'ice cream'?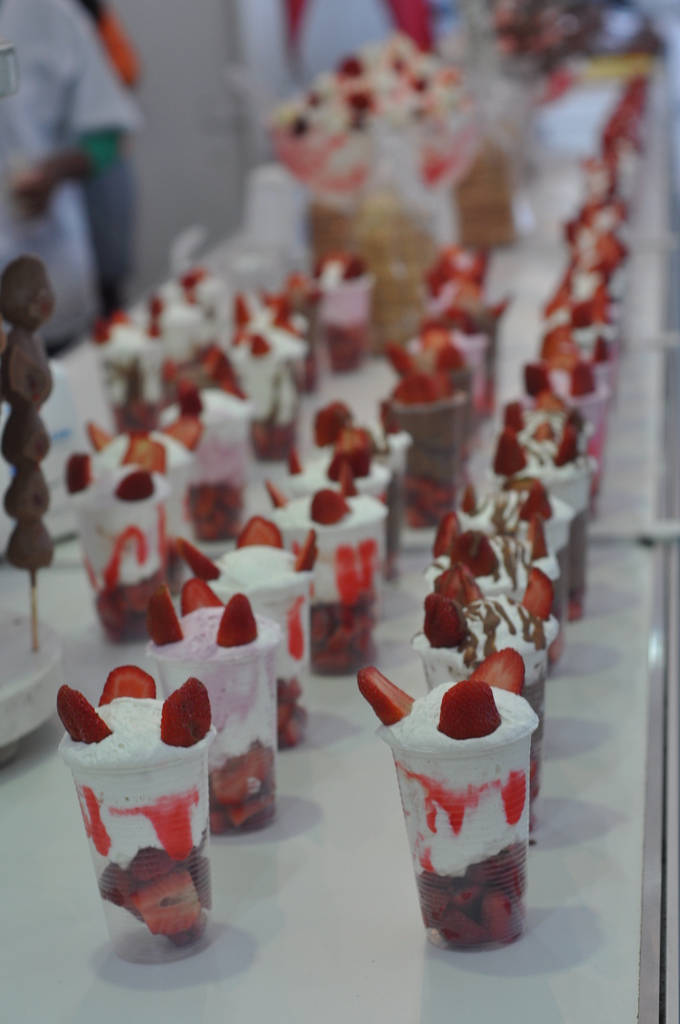
<region>48, 660, 221, 858</region>
